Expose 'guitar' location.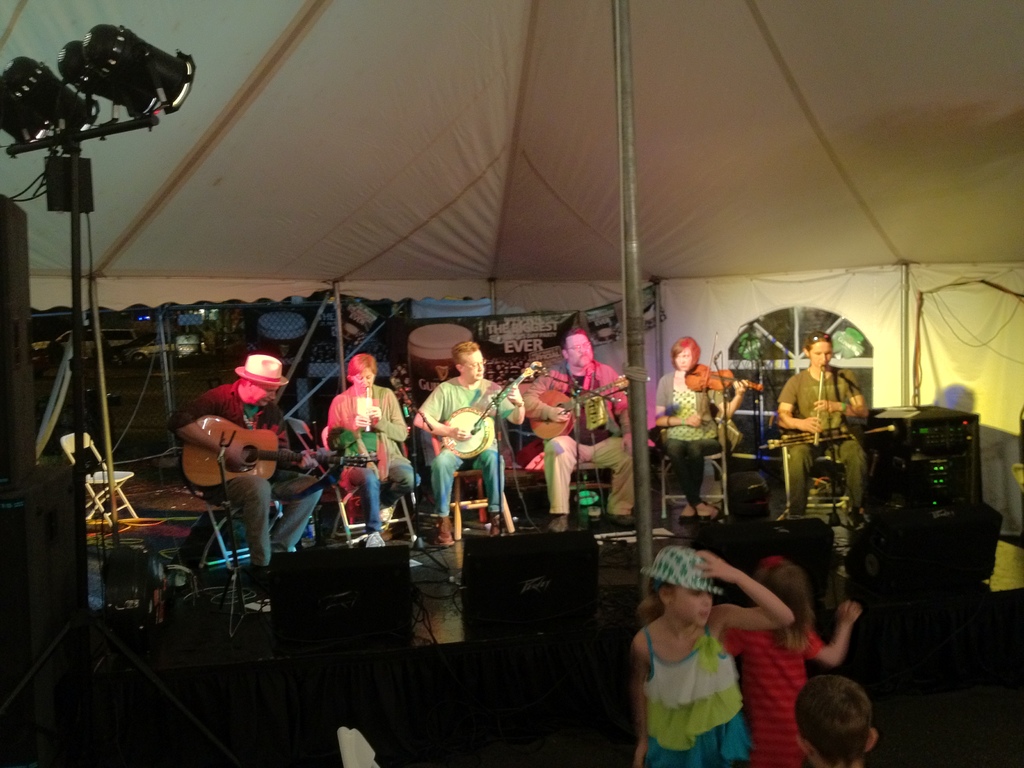
Exposed at left=531, top=380, right=631, bottom=449.
